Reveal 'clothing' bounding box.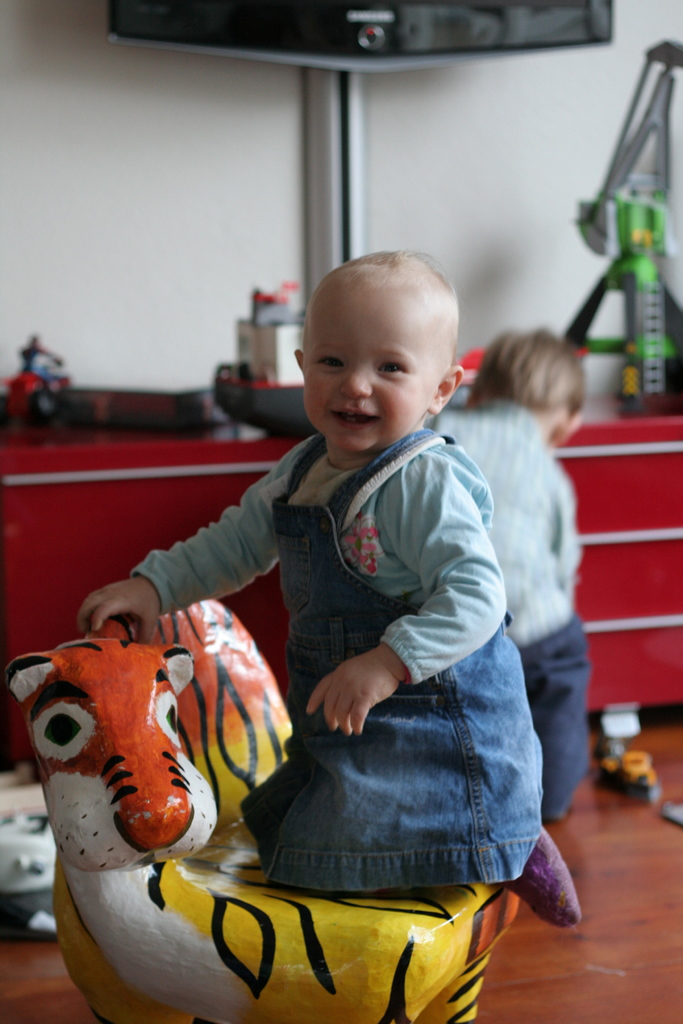
Revealed: Rect(120, 429, 557, 892).
